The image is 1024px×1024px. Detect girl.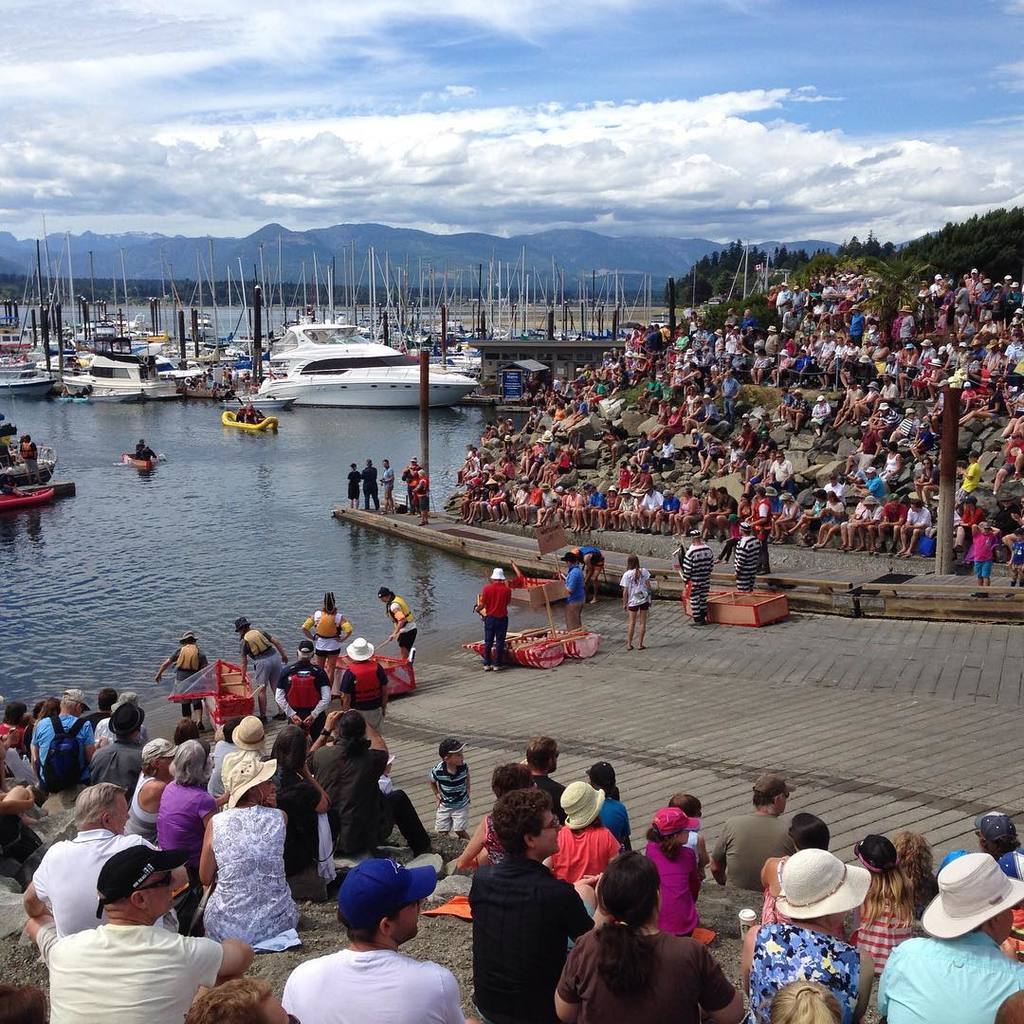
Detection: rect(647, 813, 718, 943).
